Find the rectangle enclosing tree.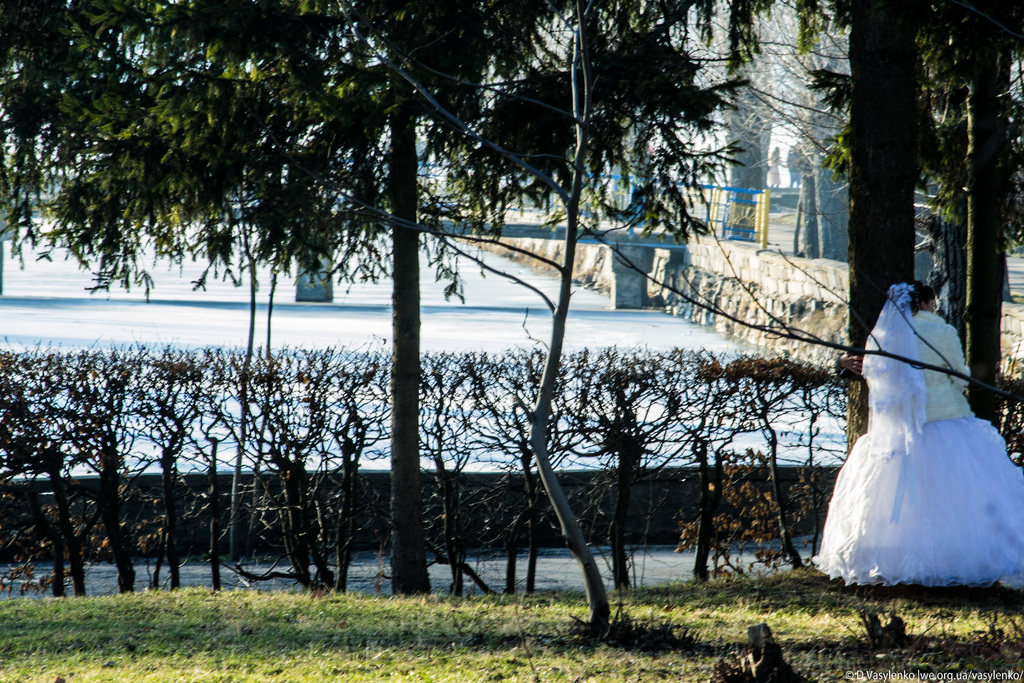
locate(755, 0, 1023, 609).
